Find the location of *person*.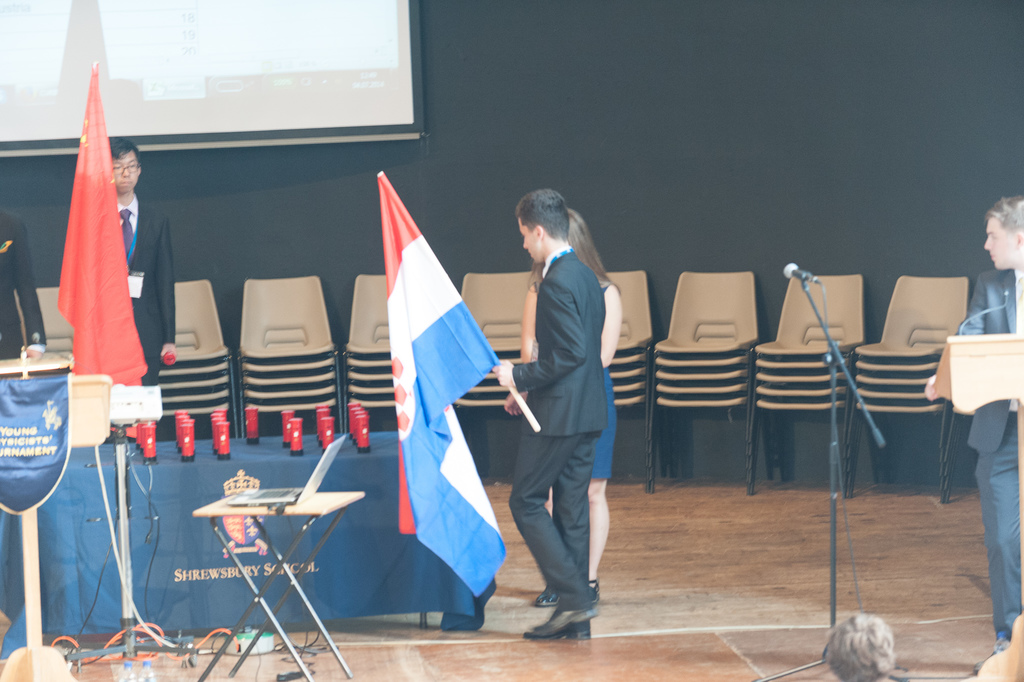
Location: locate(114, 136, 174, 388).
